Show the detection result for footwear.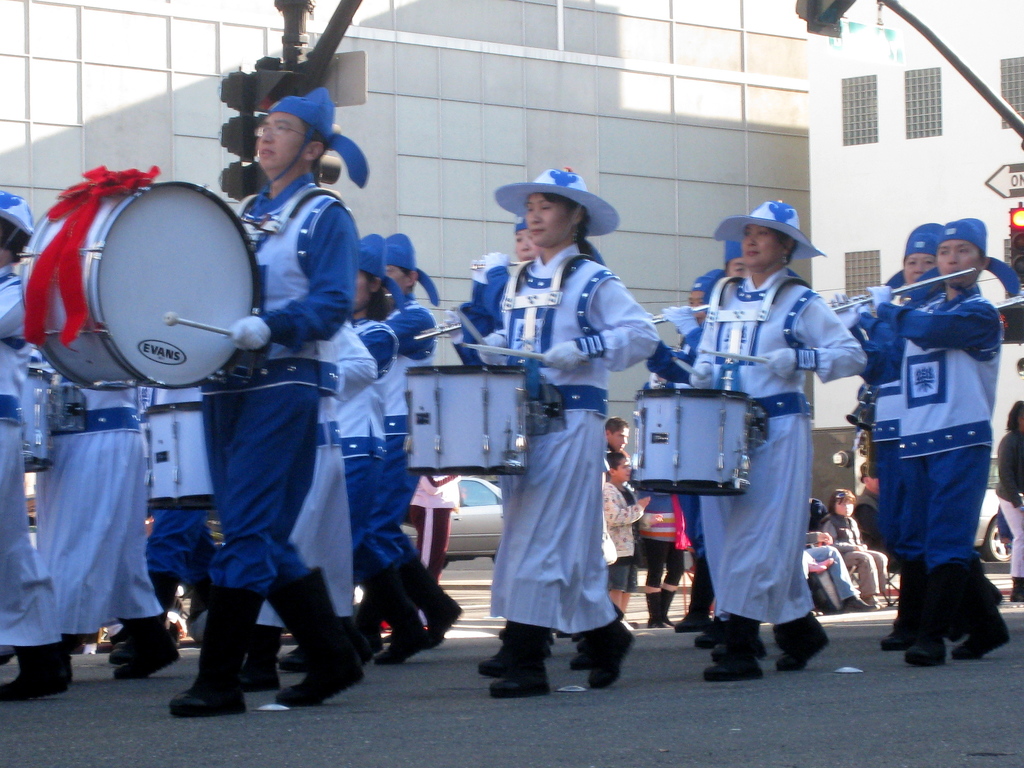
<box>702,613,765,687</box>.
